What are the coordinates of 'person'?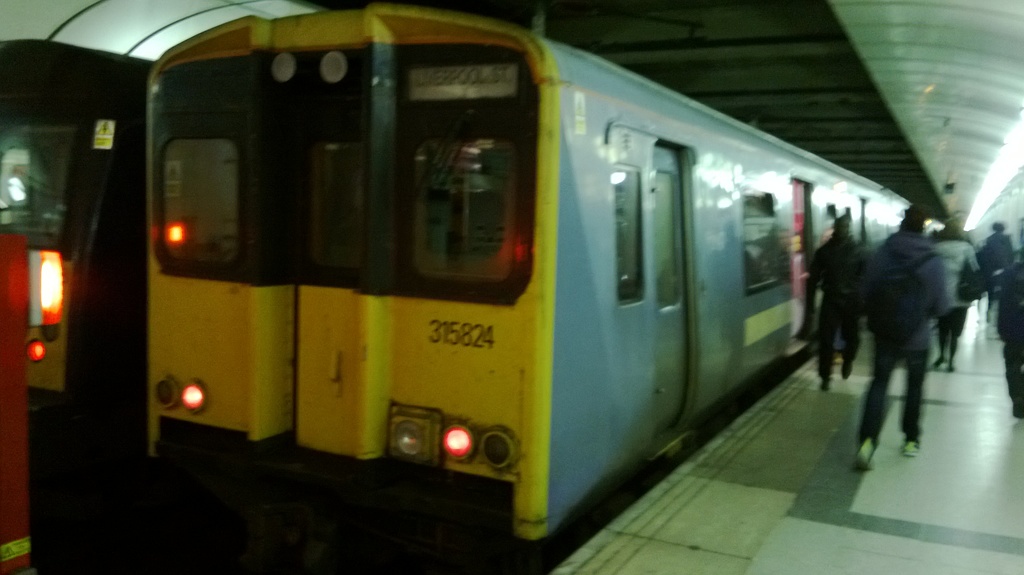
select_region(997, 224, 1023, 414).
